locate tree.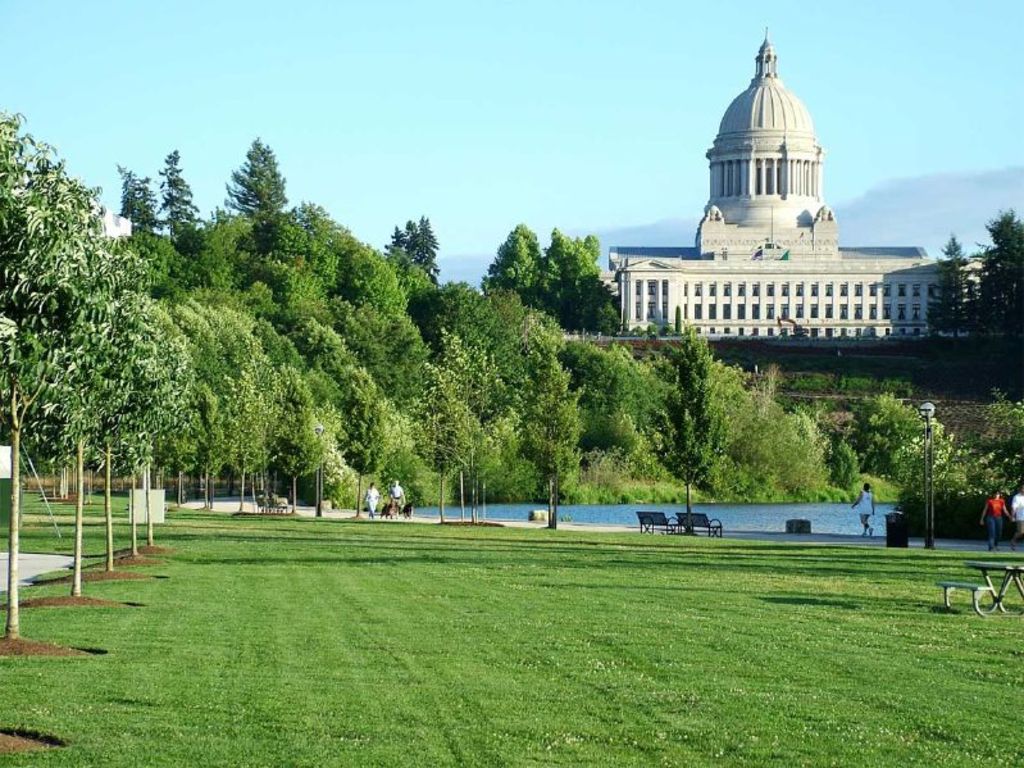
Bounding box: [164, 146, 209, 249].
